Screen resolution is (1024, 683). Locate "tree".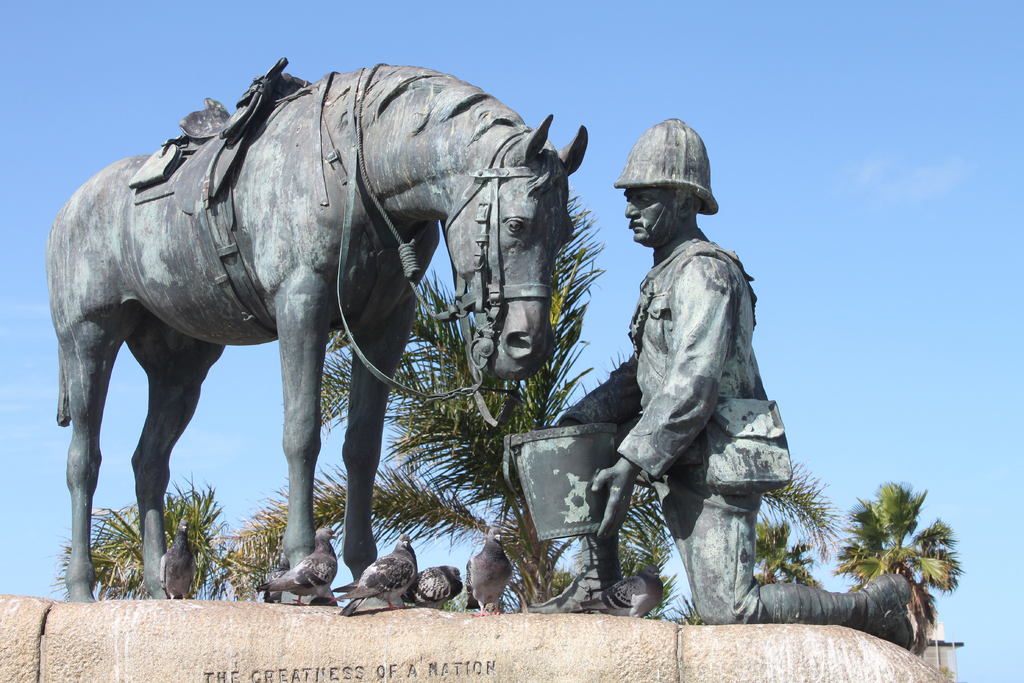
bbox=(842, 460, 968, 641).
